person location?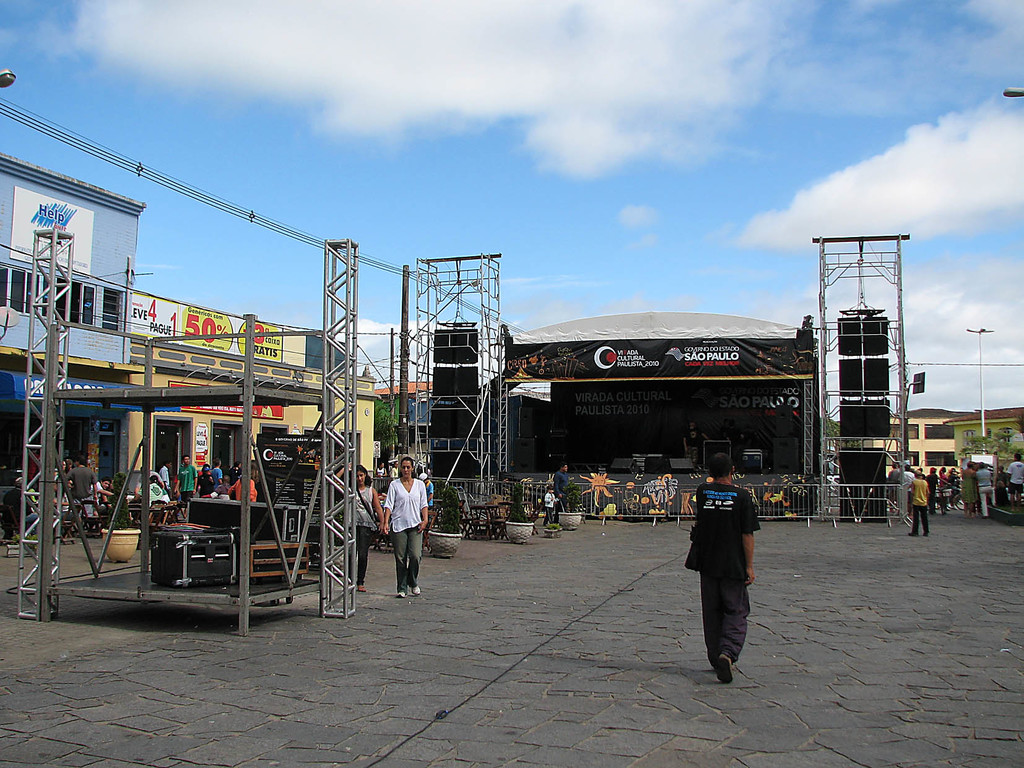
[678, 452, 765, 682]
